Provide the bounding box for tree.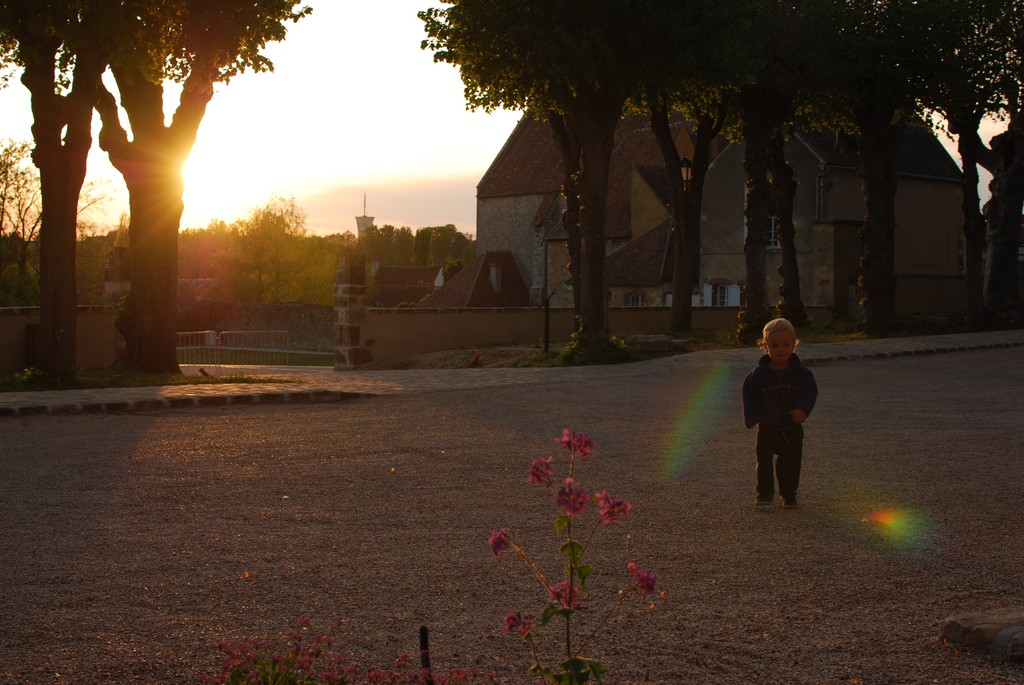
(240,186,316,308).
